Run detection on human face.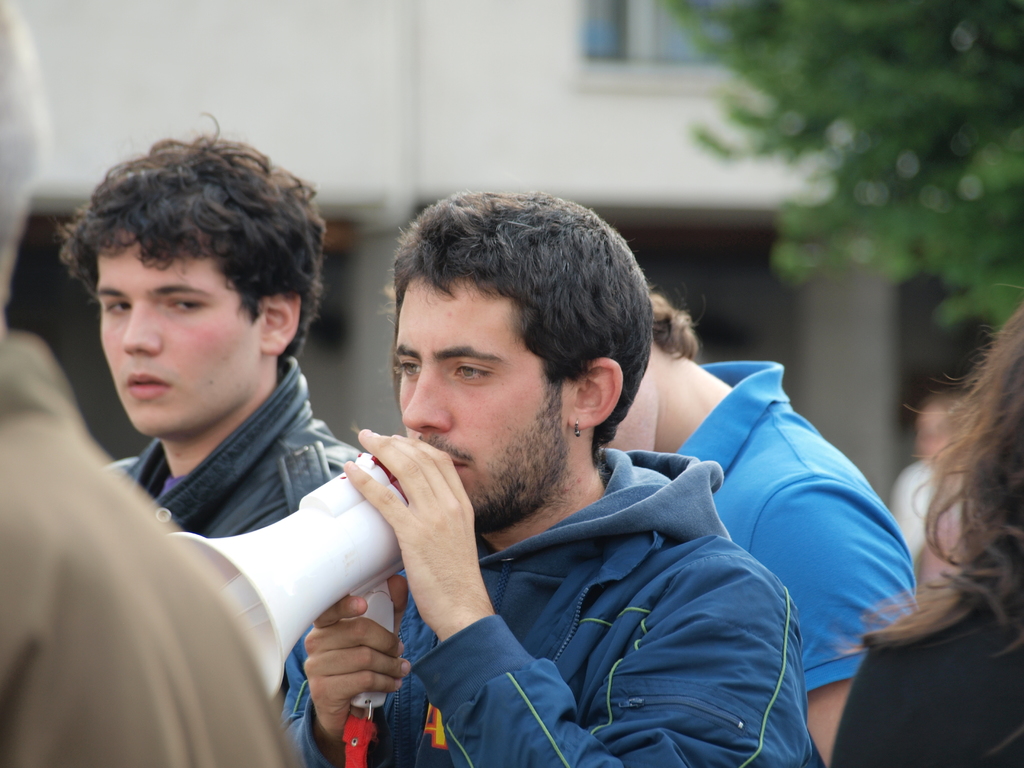
Result: locate(394, 271, 575, 516).
